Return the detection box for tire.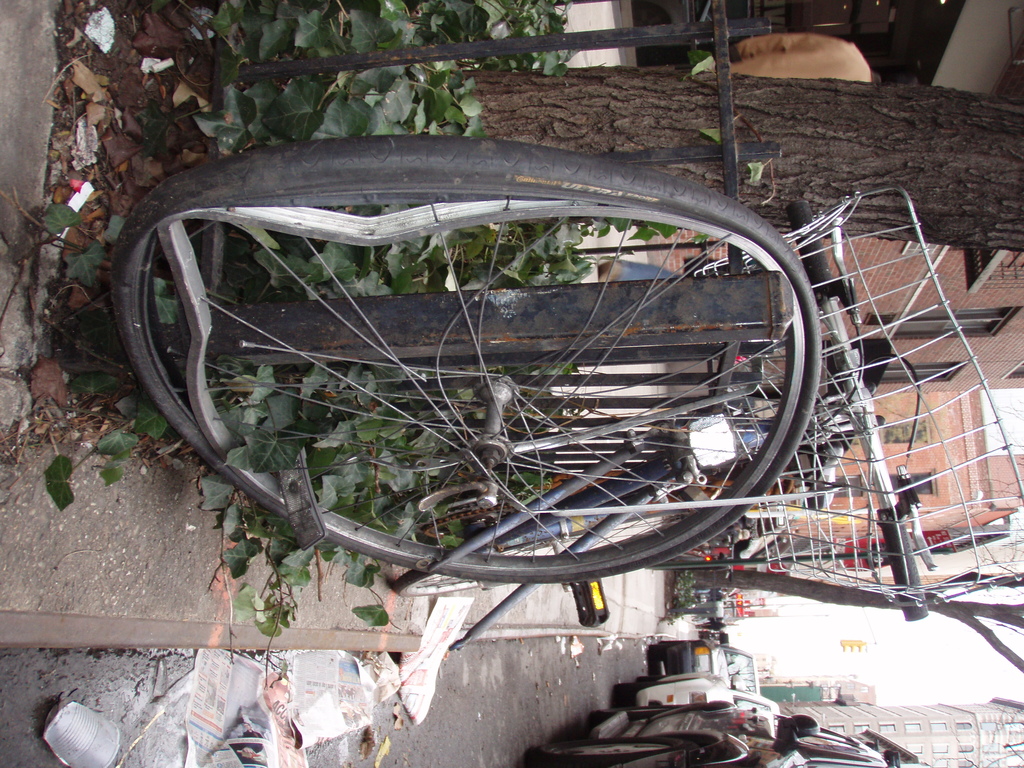
116 138 825 586.
